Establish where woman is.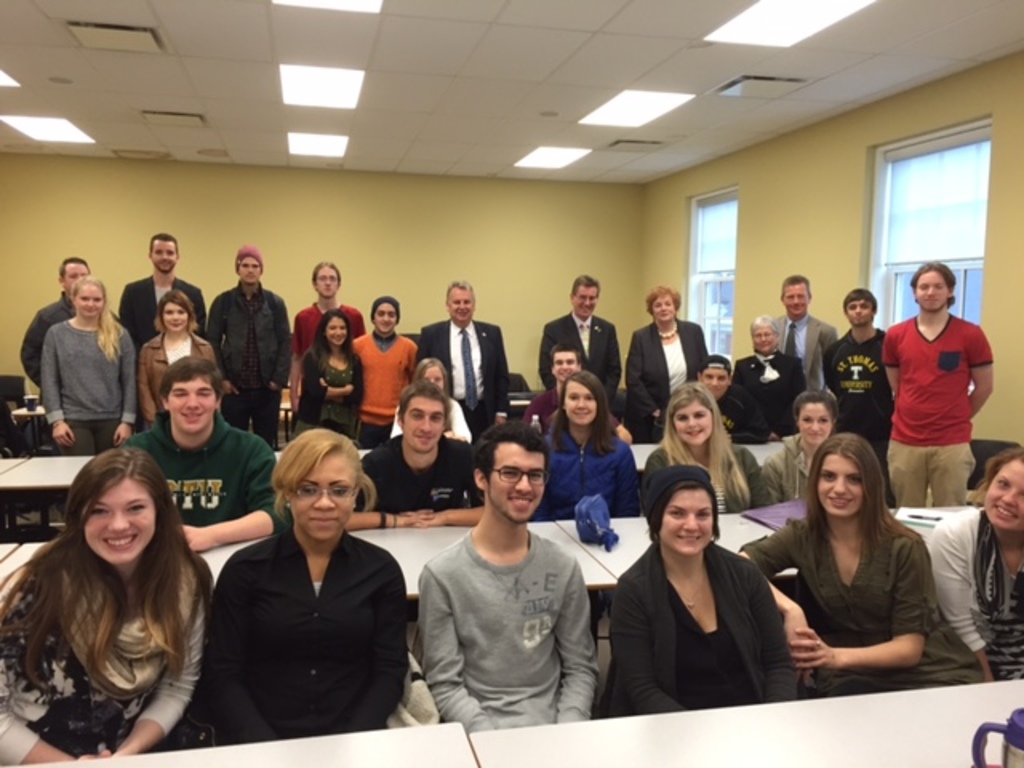
Established at x1=296, y1=317, x2=365, y2=442.
